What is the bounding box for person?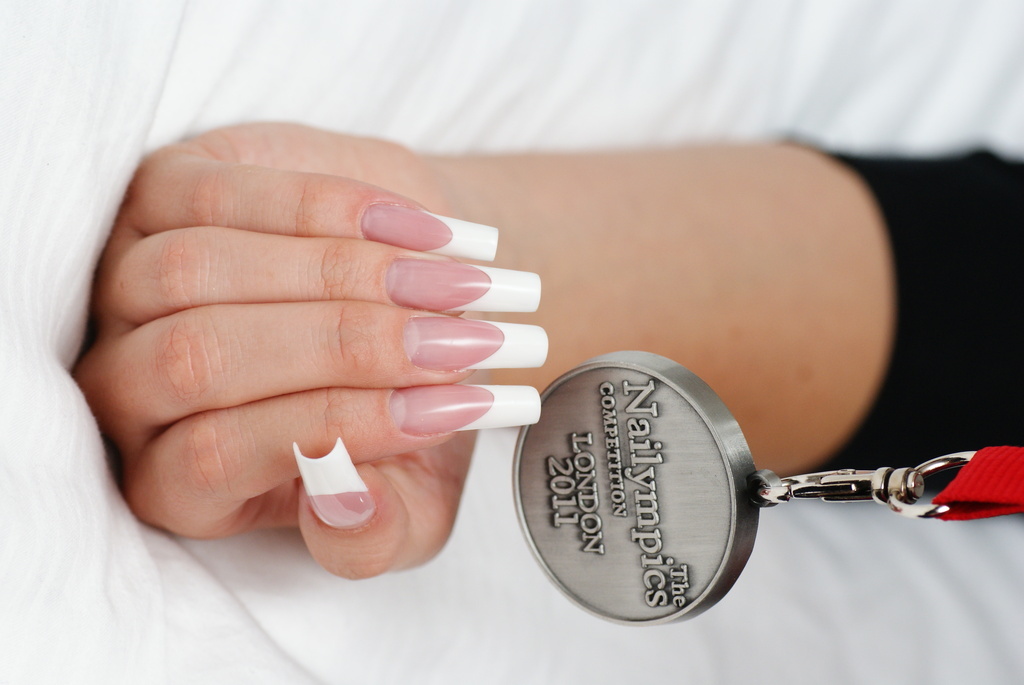
Rect(69, 115, 1023, 577).
